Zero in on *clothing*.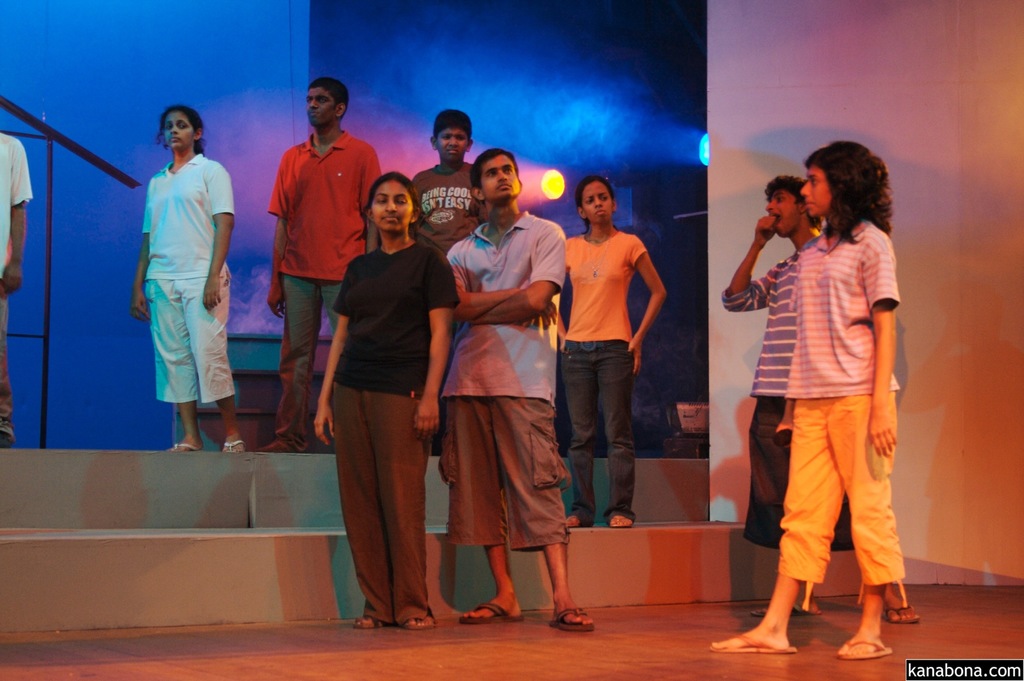
Zeroed in: (left=415, top=157, right=499, bottom=397).
